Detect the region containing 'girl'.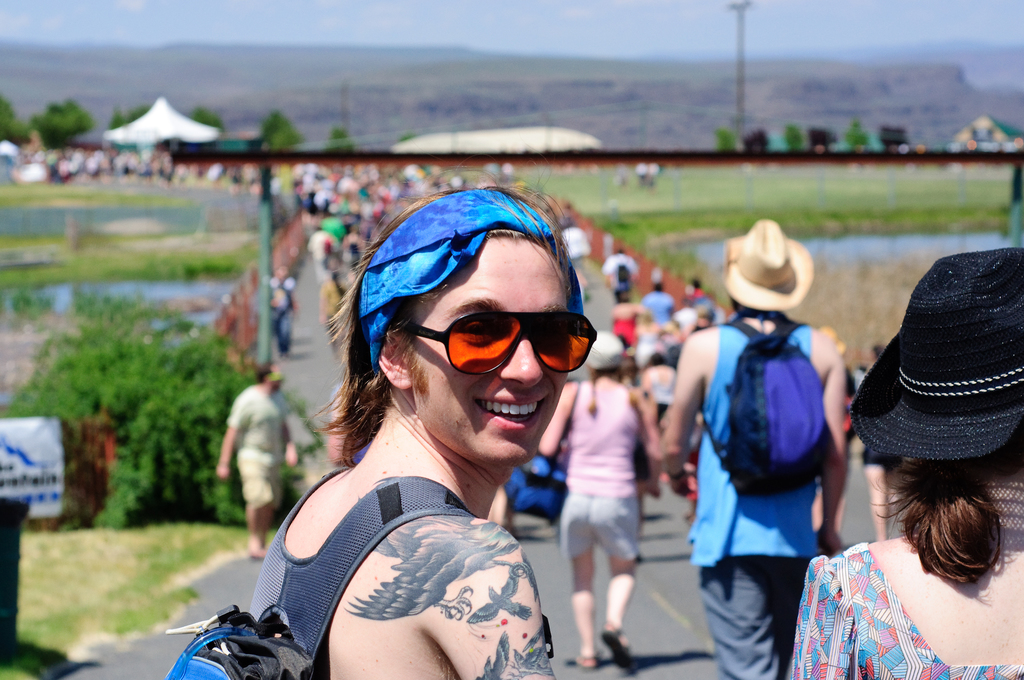
<region>541, 332, 664, 670</region>.
